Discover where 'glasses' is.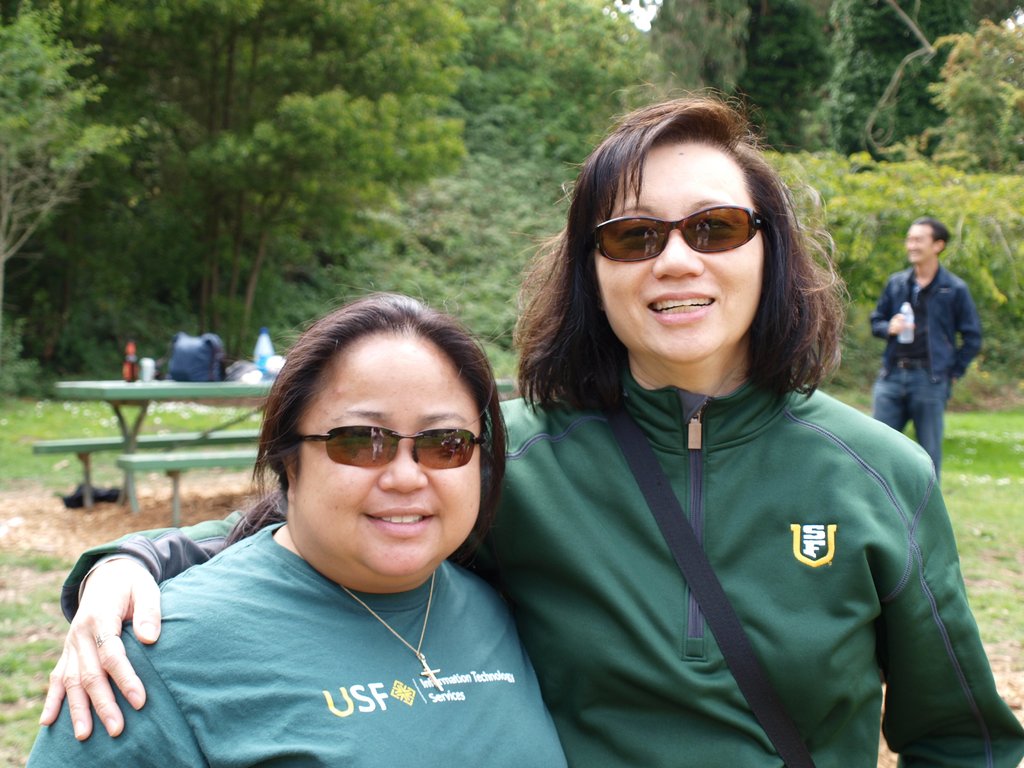
Discovered at 275/421/492/499.
